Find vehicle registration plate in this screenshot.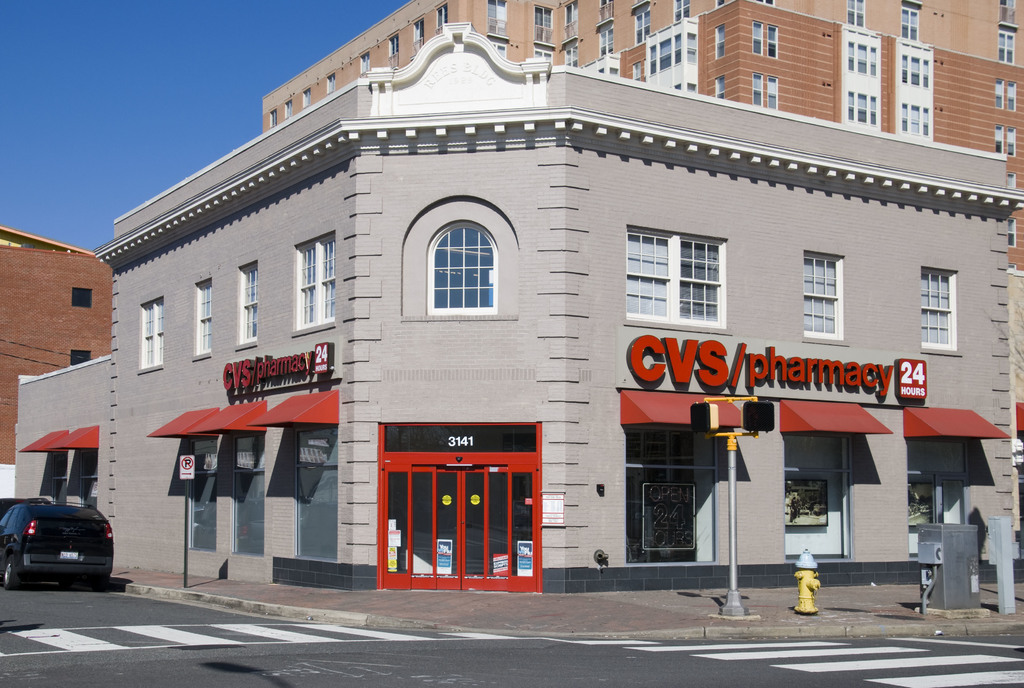
The bounding box for vehicle registration plate is l=56, t=547, r=79, b=559.
